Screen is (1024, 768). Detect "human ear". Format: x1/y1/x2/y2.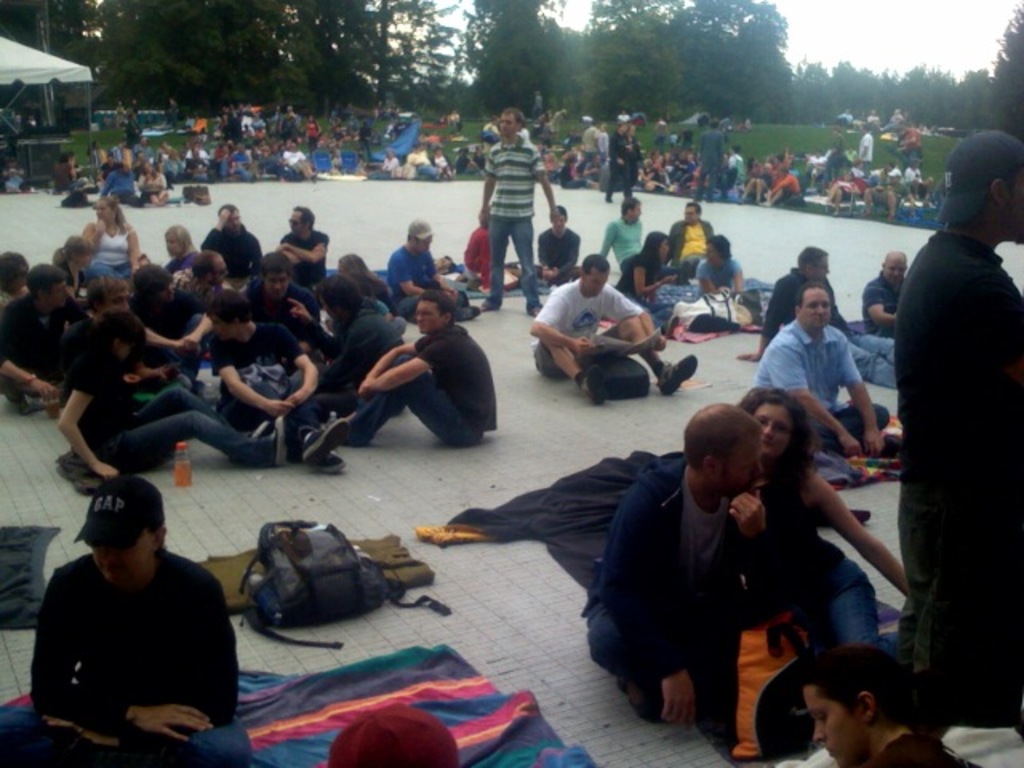
990/178/1003/203.
